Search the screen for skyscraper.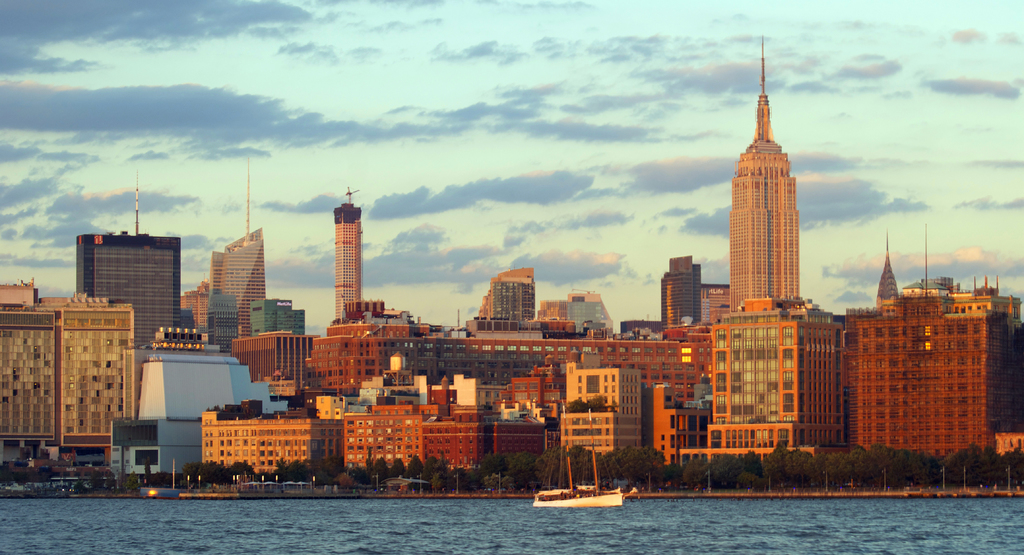
Found at bbox=(875, 227, 899, 306).
